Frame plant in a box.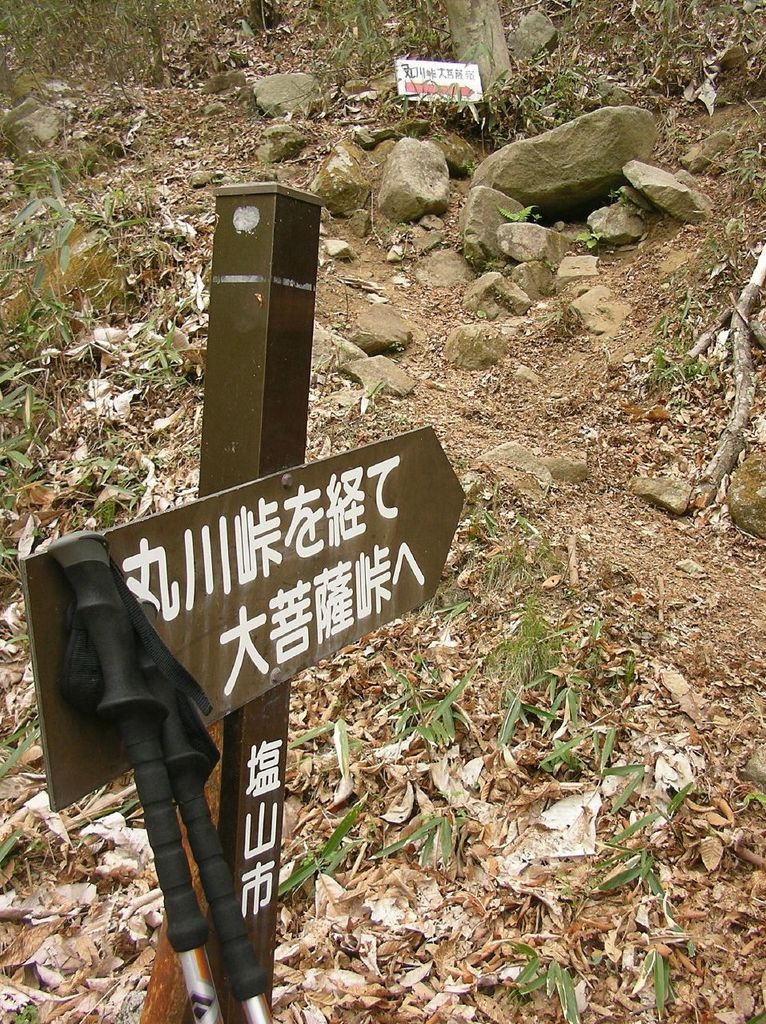
left=383, top=797, right=465, bottom=869.
